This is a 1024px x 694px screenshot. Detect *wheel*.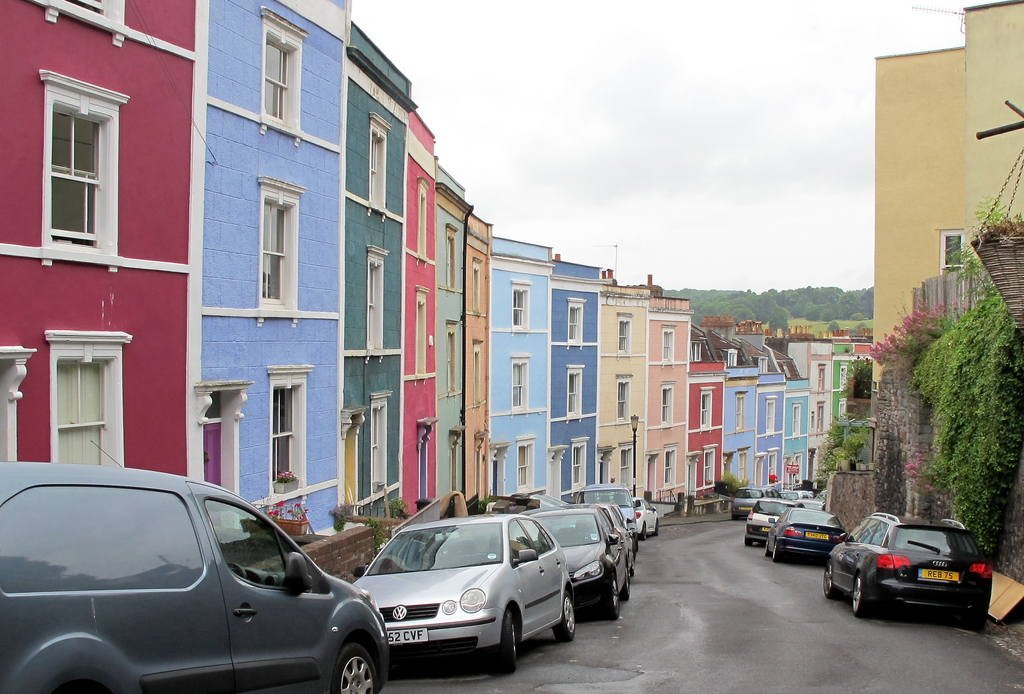
box(620, 561, 632, 598).
